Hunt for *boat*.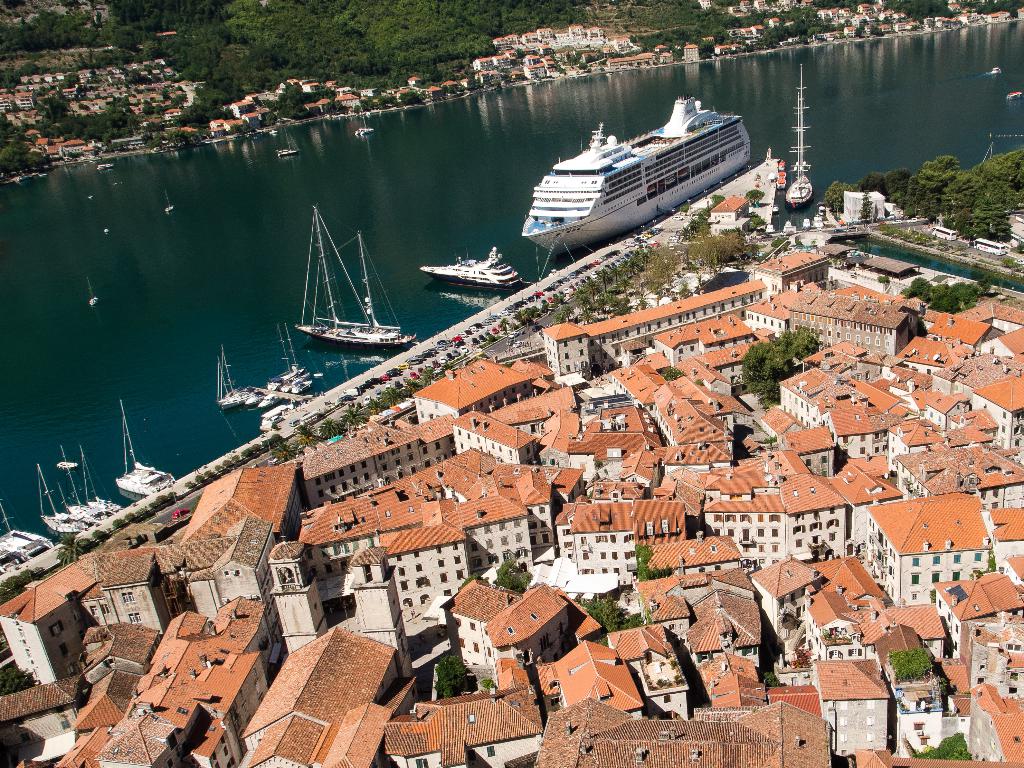
Hunted down at bbox(356, 114, 371, 135).
